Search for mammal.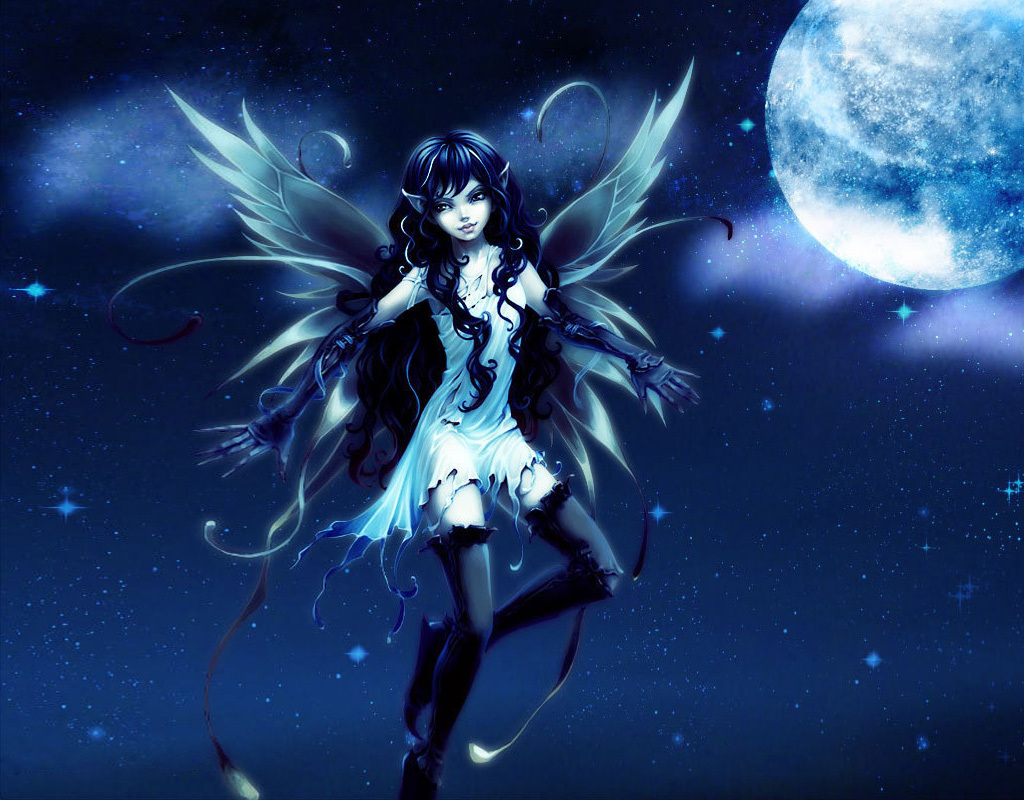
Found at (x1=191, y1=122, x2=698, y2=798).
